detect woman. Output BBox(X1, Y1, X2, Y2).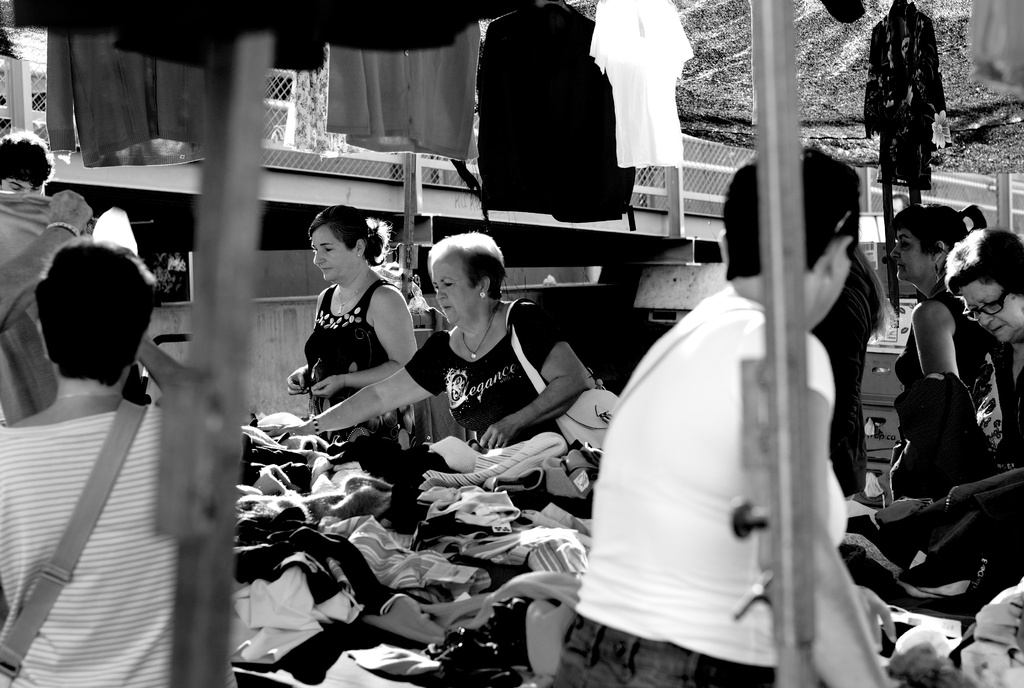
BBox(939, 225, 1023, 509).
